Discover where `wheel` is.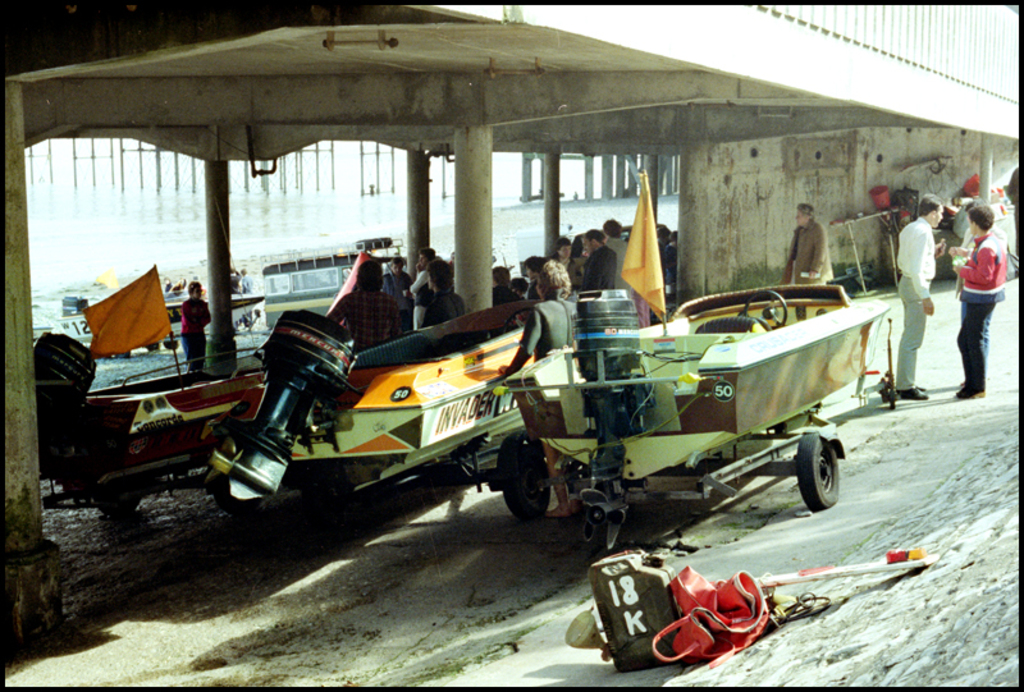
Discovered at [90, 492, 146, 512].
